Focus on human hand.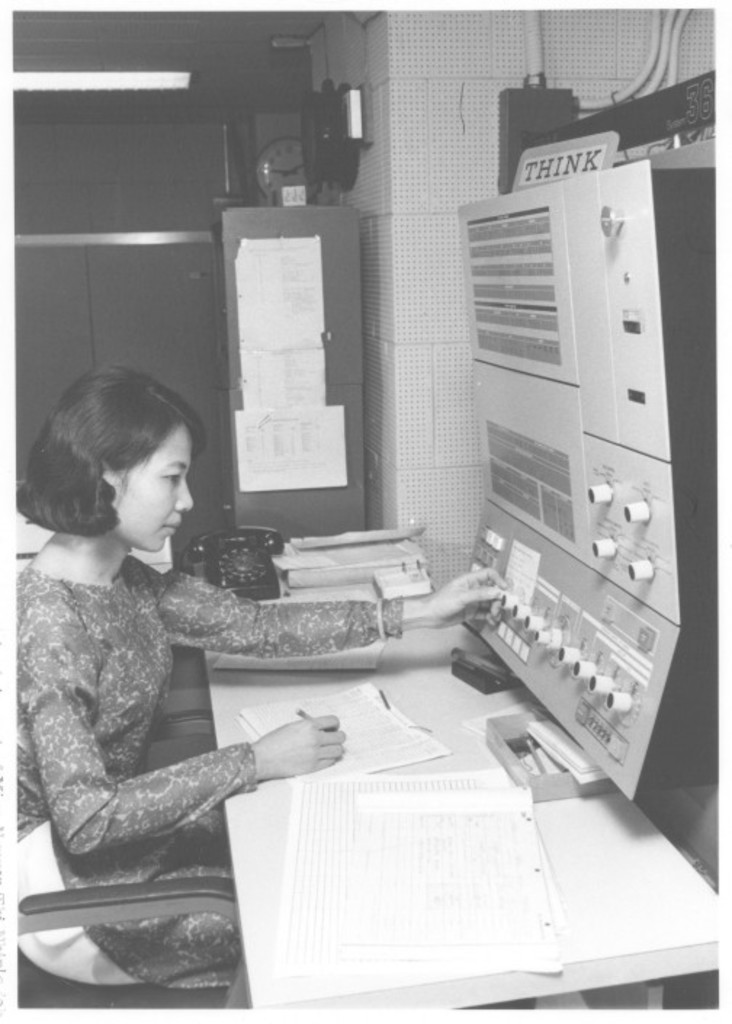
Focused at box=[424, 564, 517, 630].
